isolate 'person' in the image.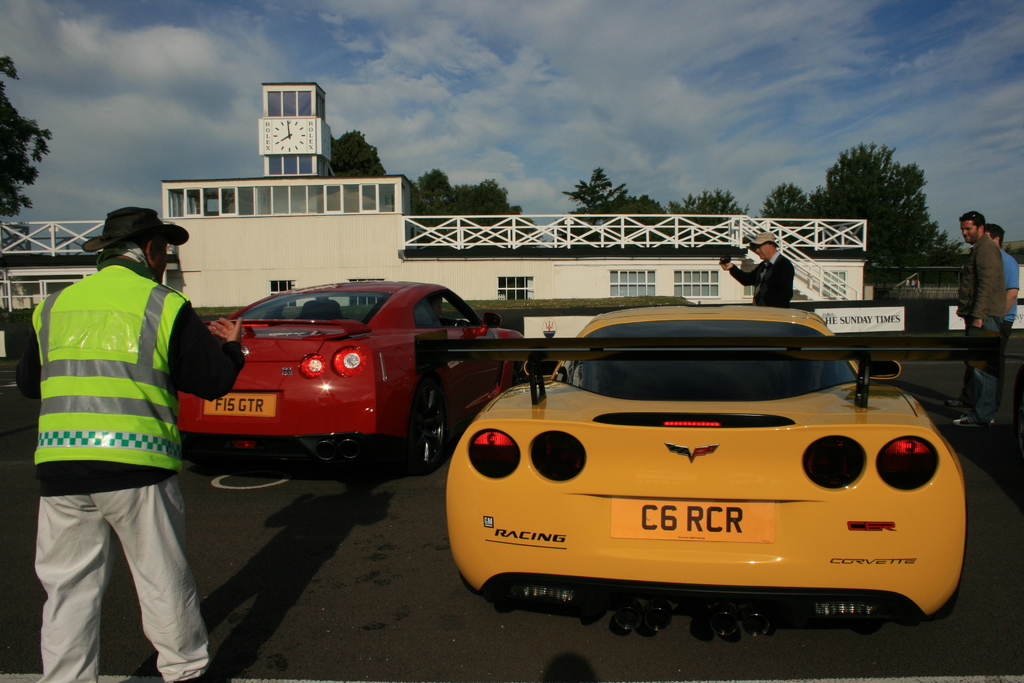
Isolated region: [20, 187, 219, 661].
